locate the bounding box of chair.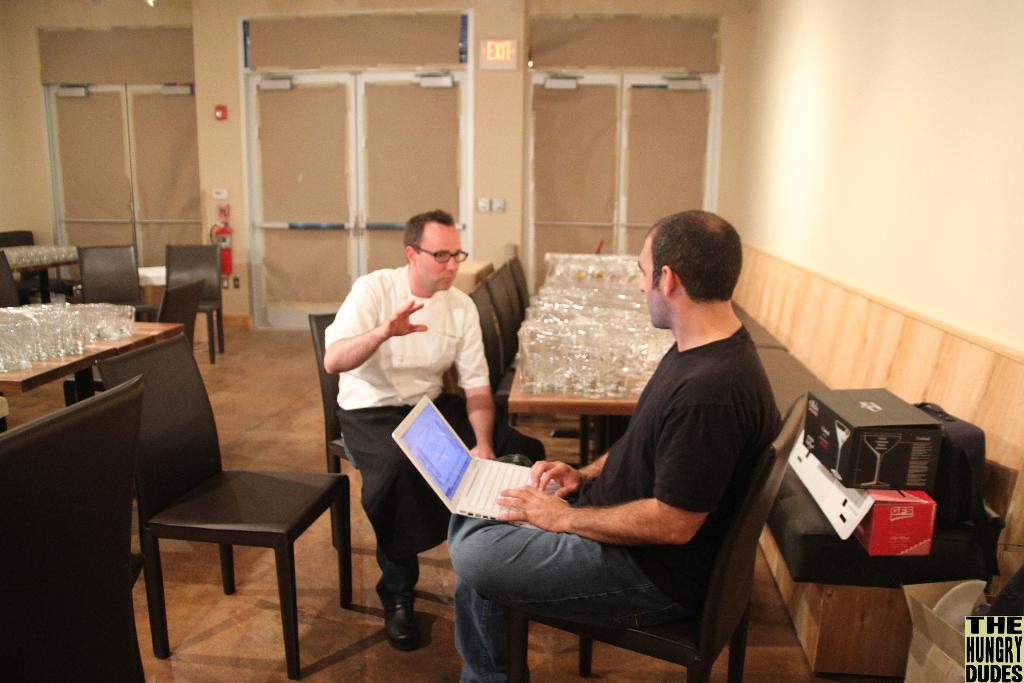
Bounding box: 454/369/798/682.
